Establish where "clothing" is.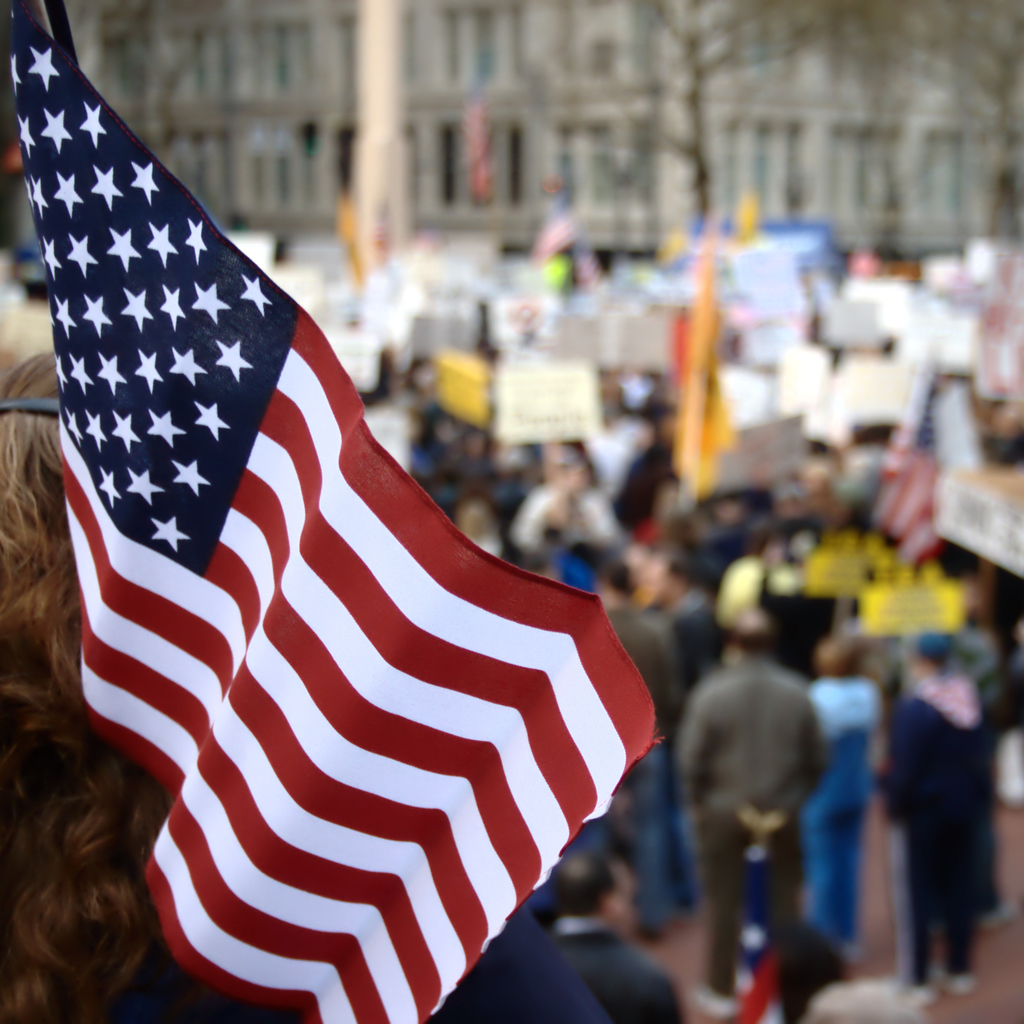
Established at x1=648, y1=586, x2=716, y2=904.
